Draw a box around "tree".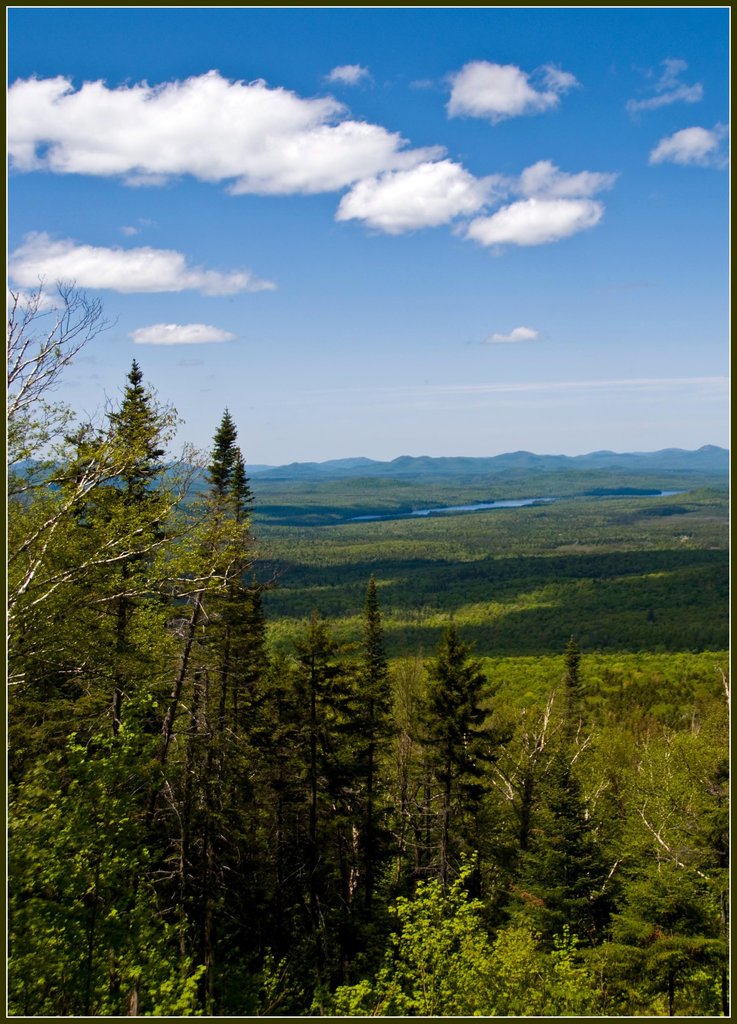
[left=94, top=370, right=171, bottom=650].
